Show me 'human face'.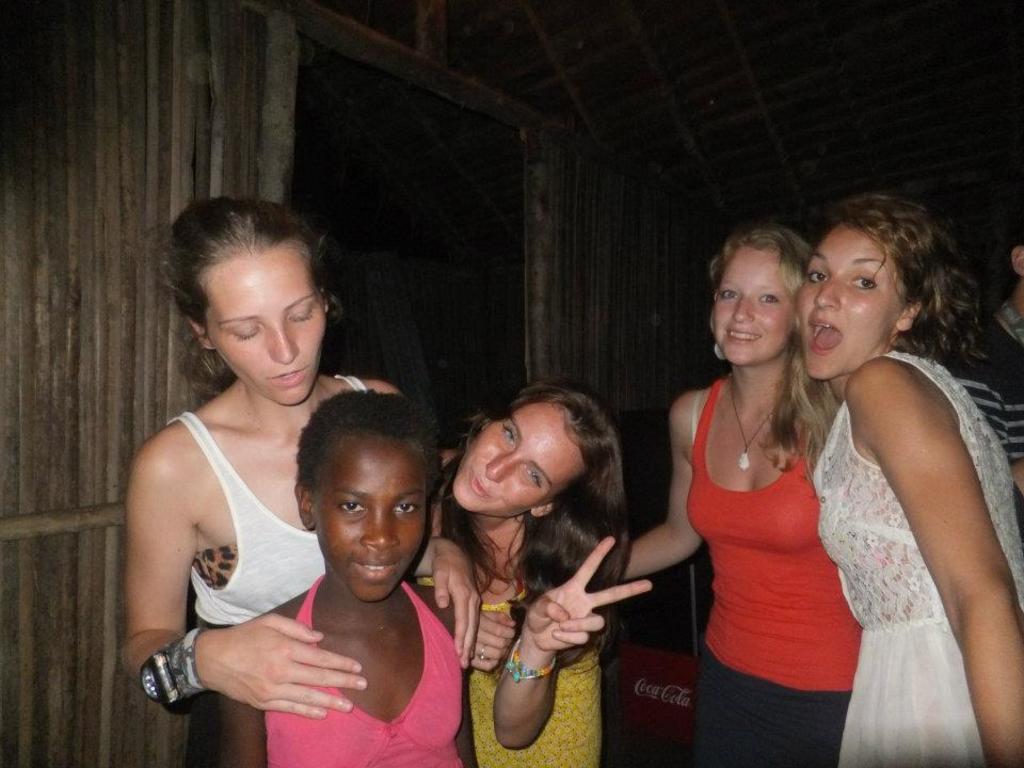
'human face' is here: (202,252,323,405).
